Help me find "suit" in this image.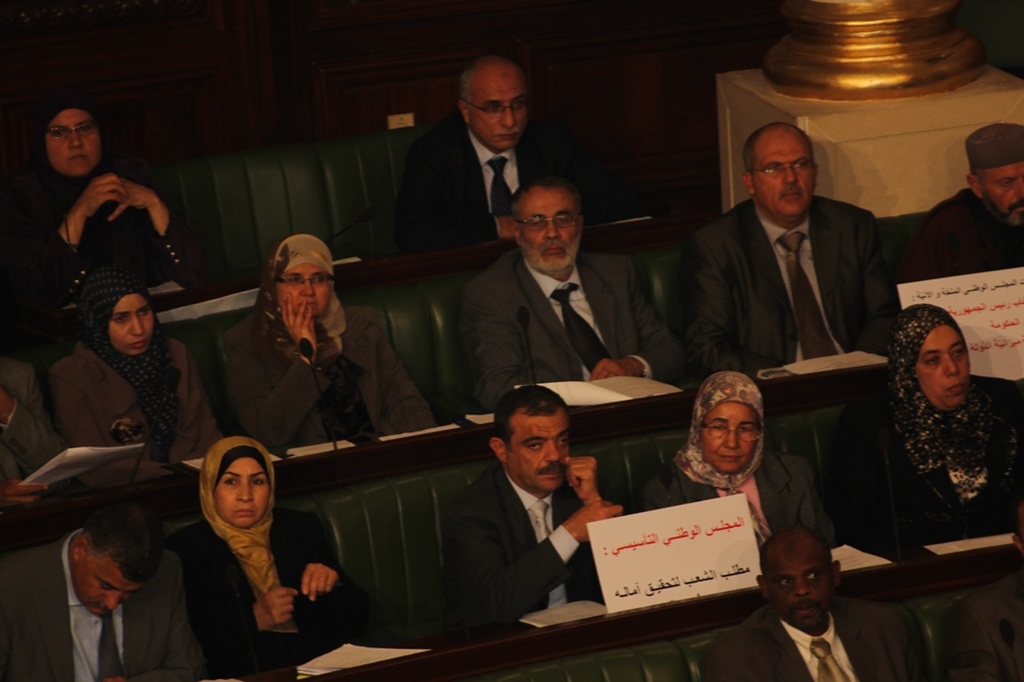
Found it: Rect(0, 359, 68, 497).
